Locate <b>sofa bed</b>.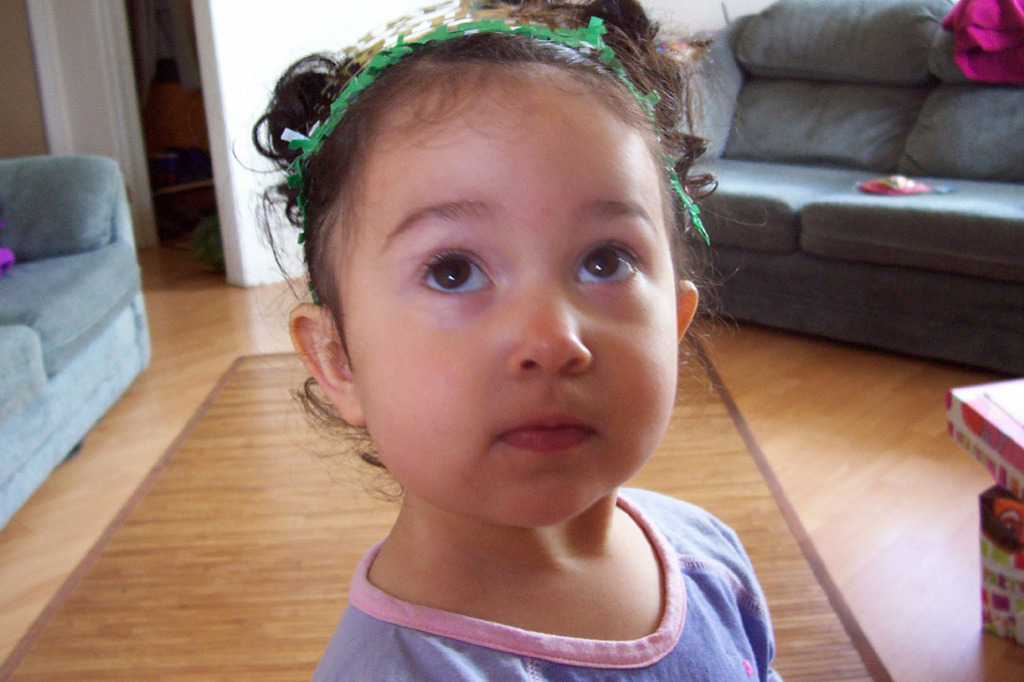
Bounding box: [x1=670, y1=0, x2=1023, y2=368].
